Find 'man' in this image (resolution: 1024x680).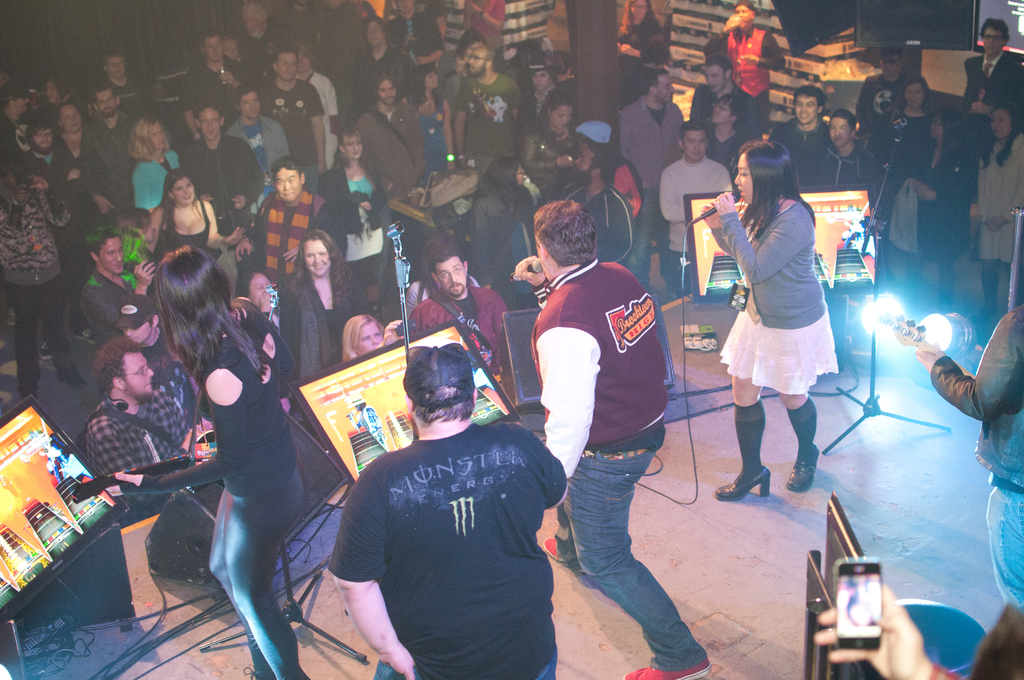
region(812, 106, 887, 200).
